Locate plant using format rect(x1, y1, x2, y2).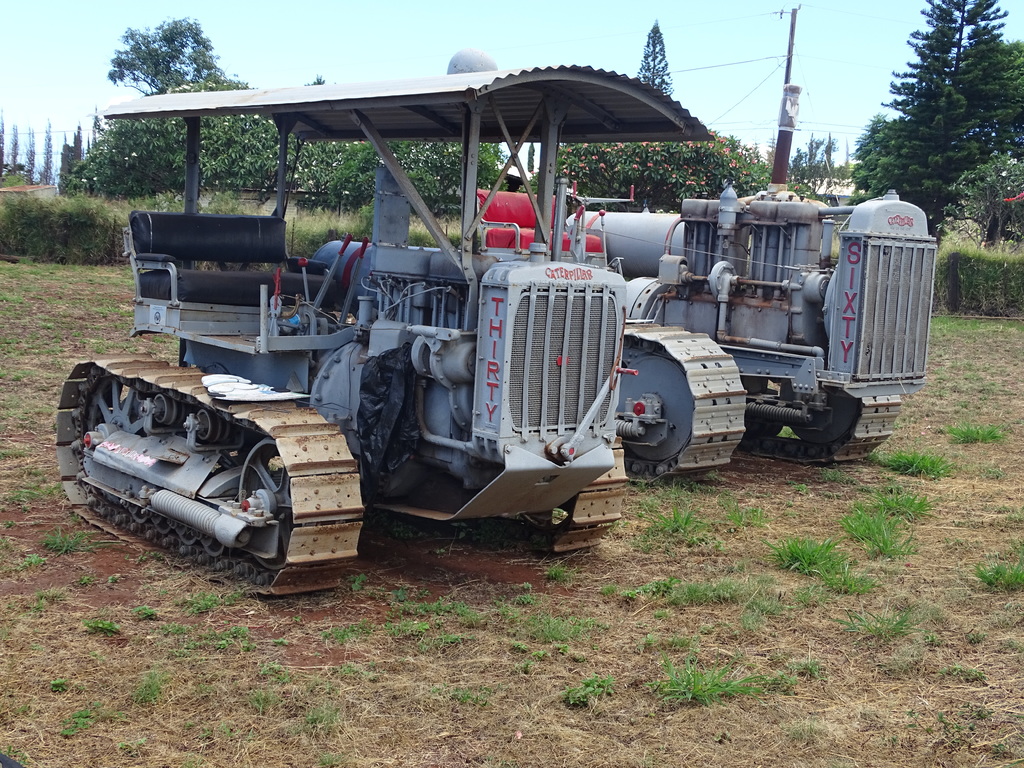
rect(136, 544, 161, 564).
